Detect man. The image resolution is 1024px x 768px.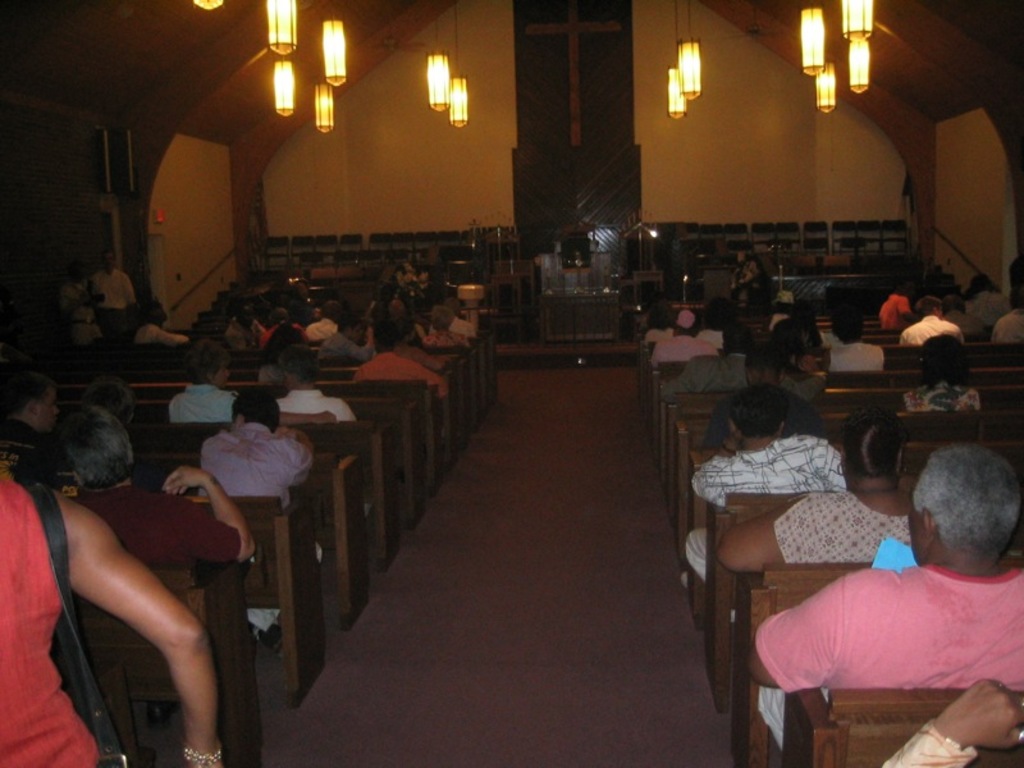
(376, 300, 421, 344).
